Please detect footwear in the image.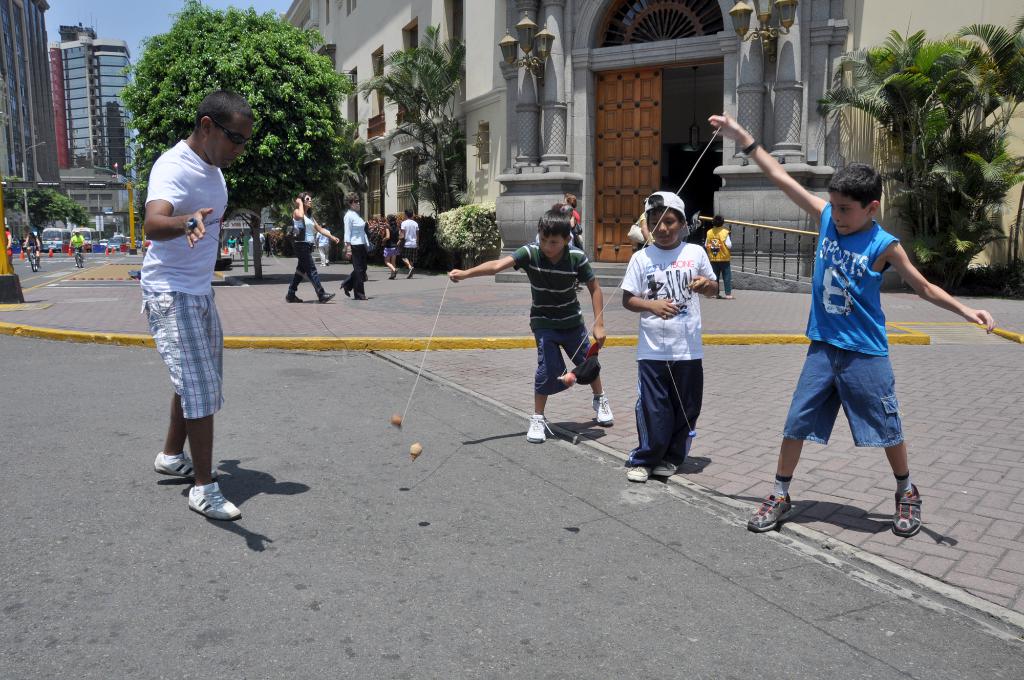
bbox=(723, 292, 741, 302).
